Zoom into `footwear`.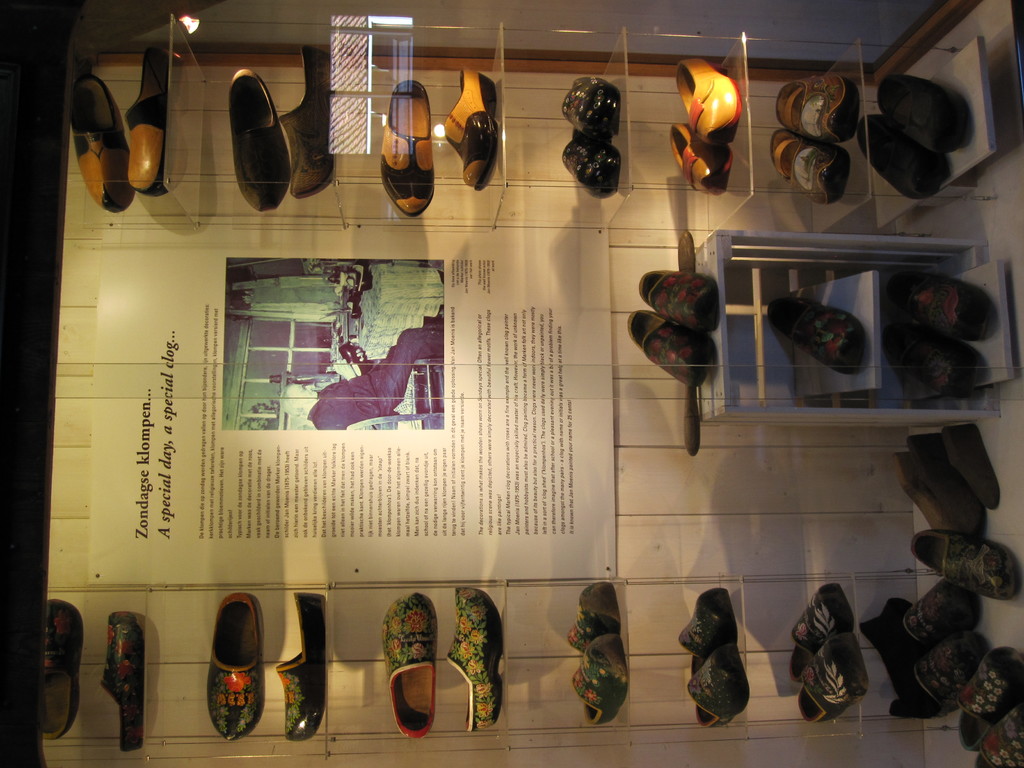
Zoom target: (left=568, top=636, right=629, bottom=726).
